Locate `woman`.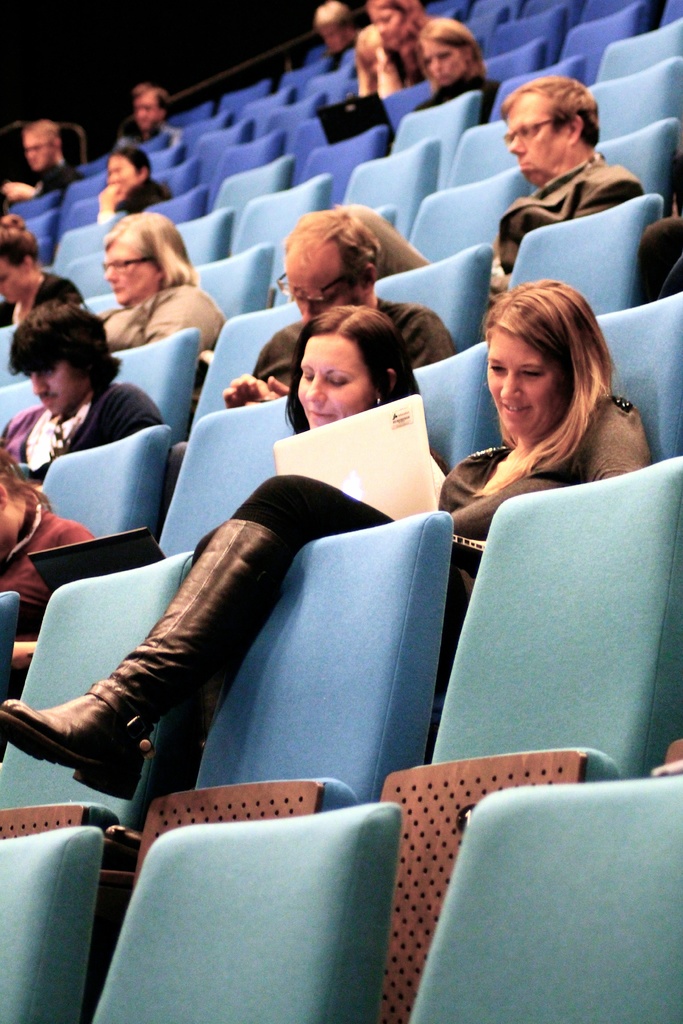
Bounding box: <box>94,211,241,358</box>.
